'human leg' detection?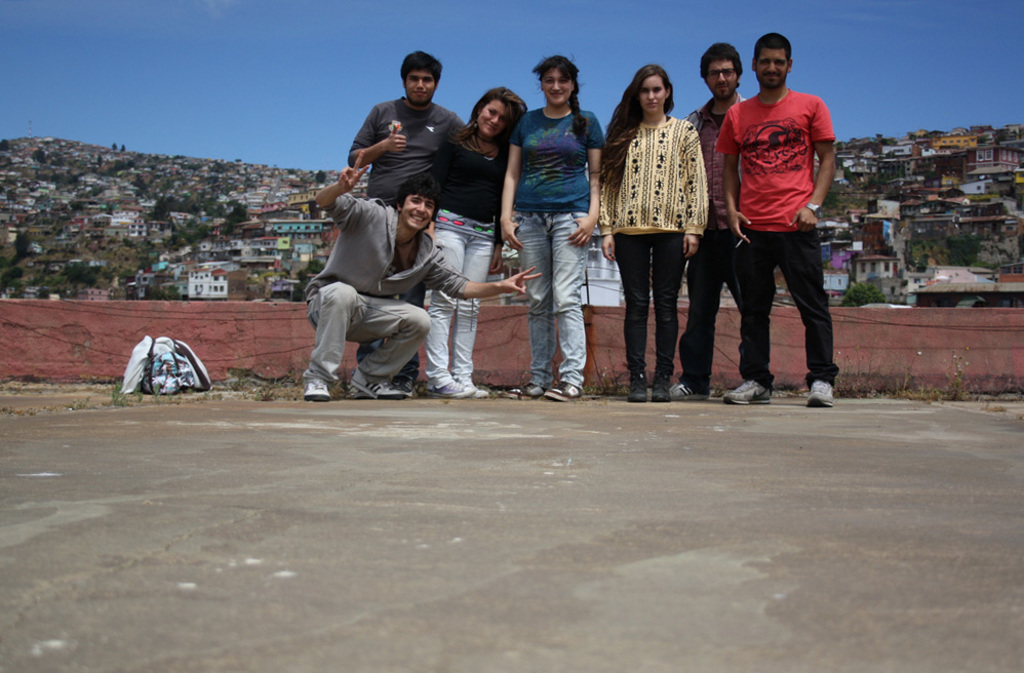
x1=780, y1=228, x2=841, y2=407
